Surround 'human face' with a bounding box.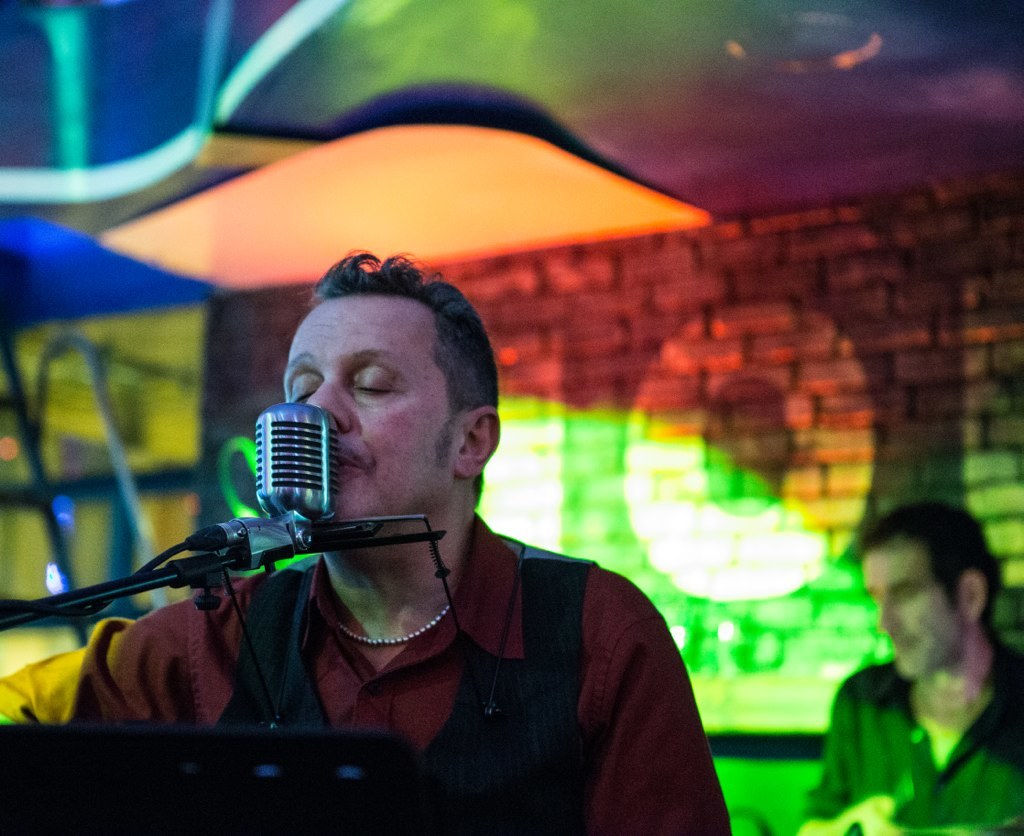
box(283, 292, 458, 519).
